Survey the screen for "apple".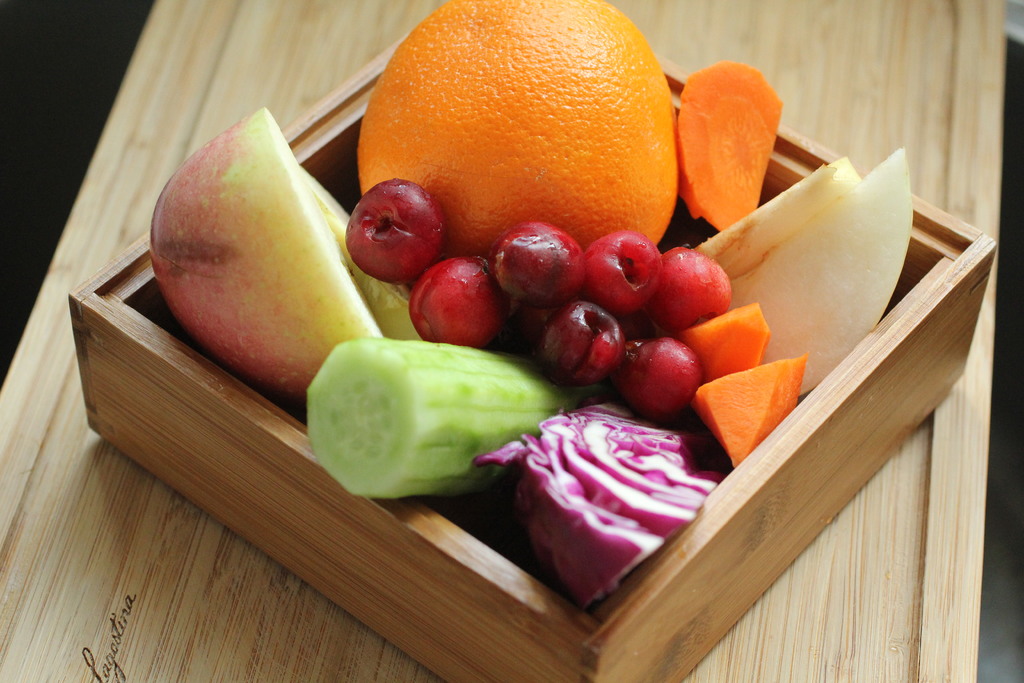
Survey found: <box>135,123,385,418</box>.
